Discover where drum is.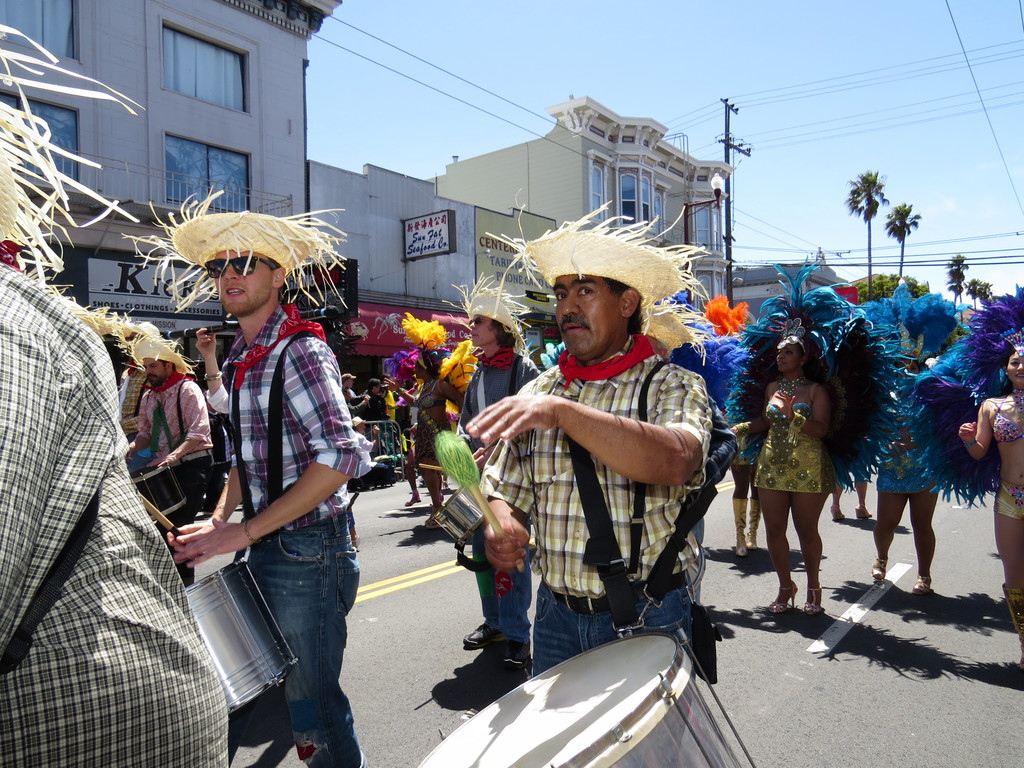
Discovered at (left=417, top=630, right=761, bottom=767).
